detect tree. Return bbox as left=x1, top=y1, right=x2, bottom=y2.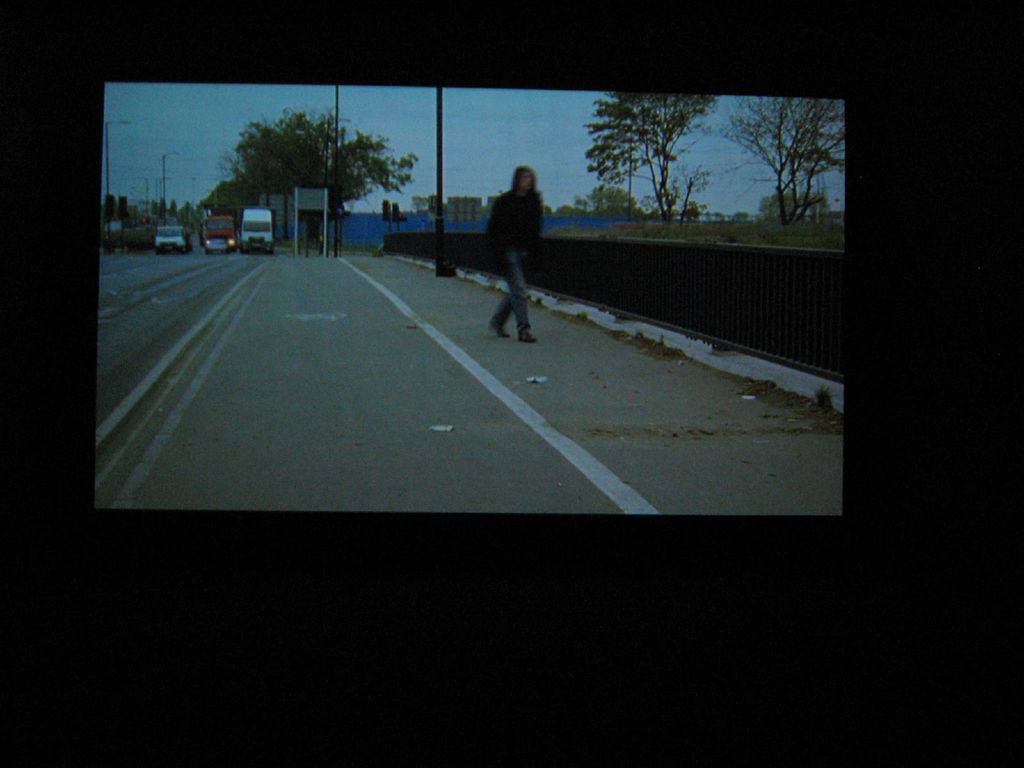
left=749, top=188, right=829, bottom=226.
